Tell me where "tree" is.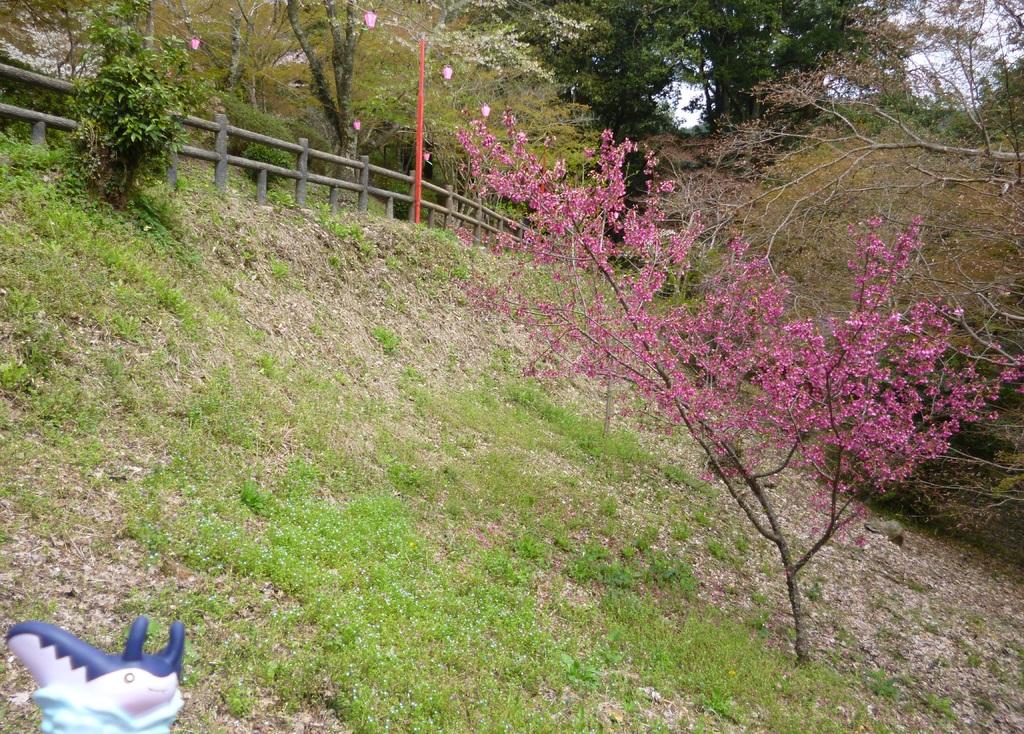
"tree" is at [666, 0, 1023, 107].
